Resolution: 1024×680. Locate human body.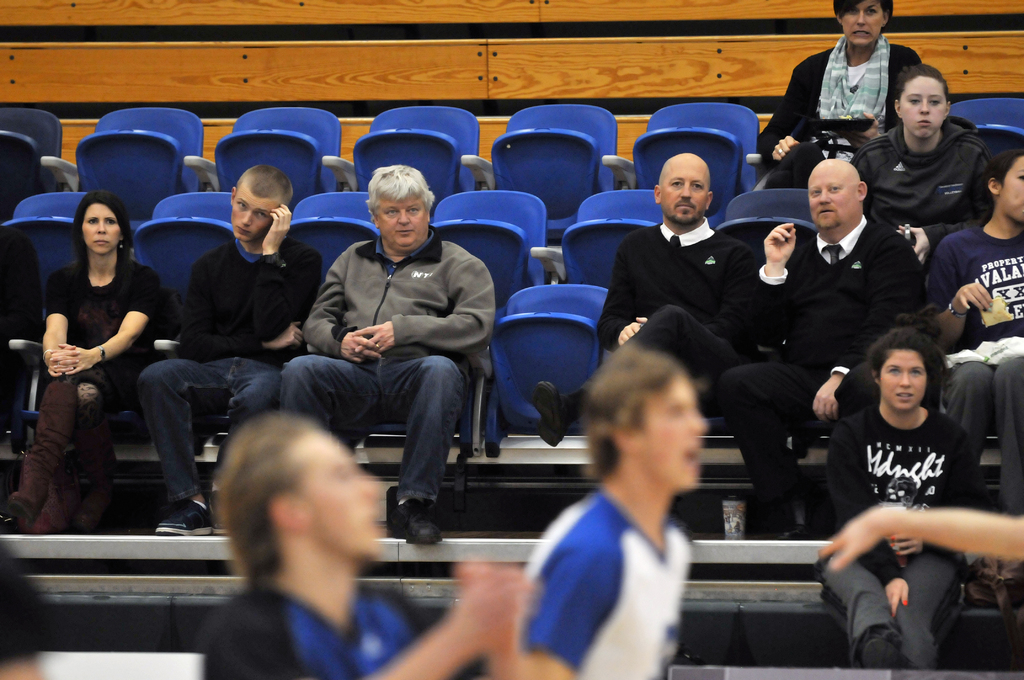
[left=0, top=250, right=159, bottom=526].
